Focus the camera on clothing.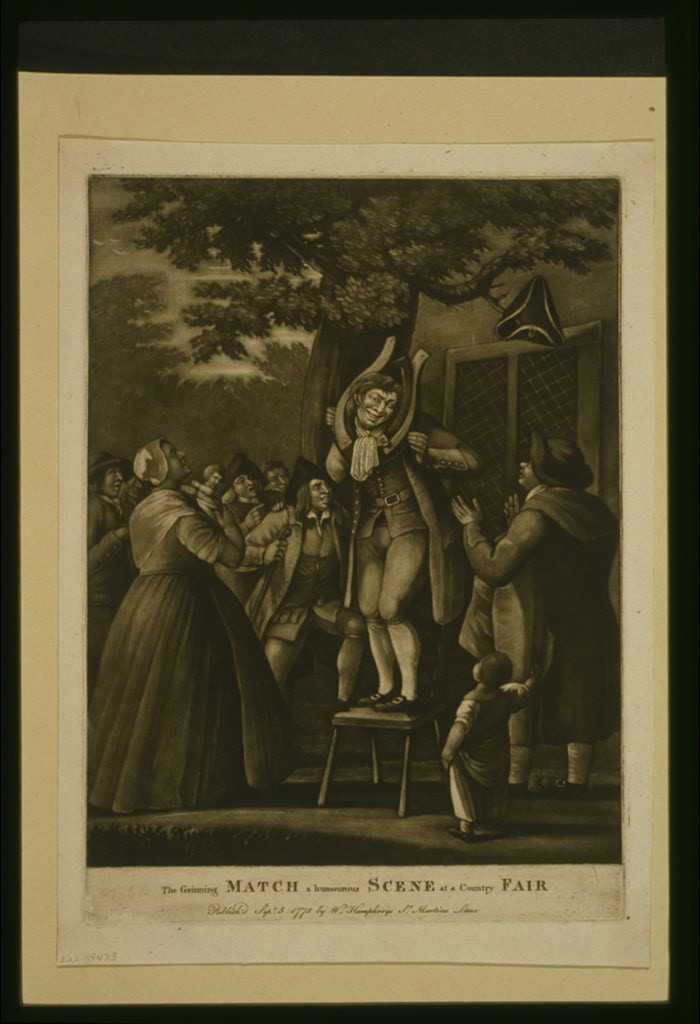
Focus region: Rect(92, 462, 287, 846).
